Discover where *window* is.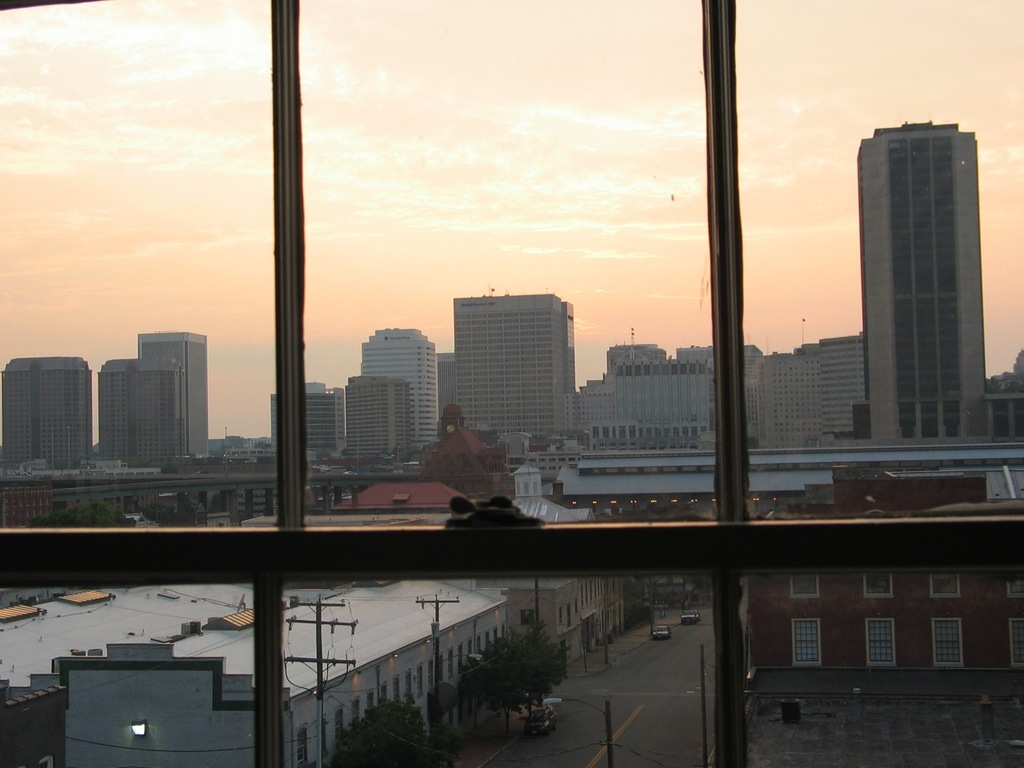
Discovered at <bbox>333, 701, 347, 746</bbox>.
